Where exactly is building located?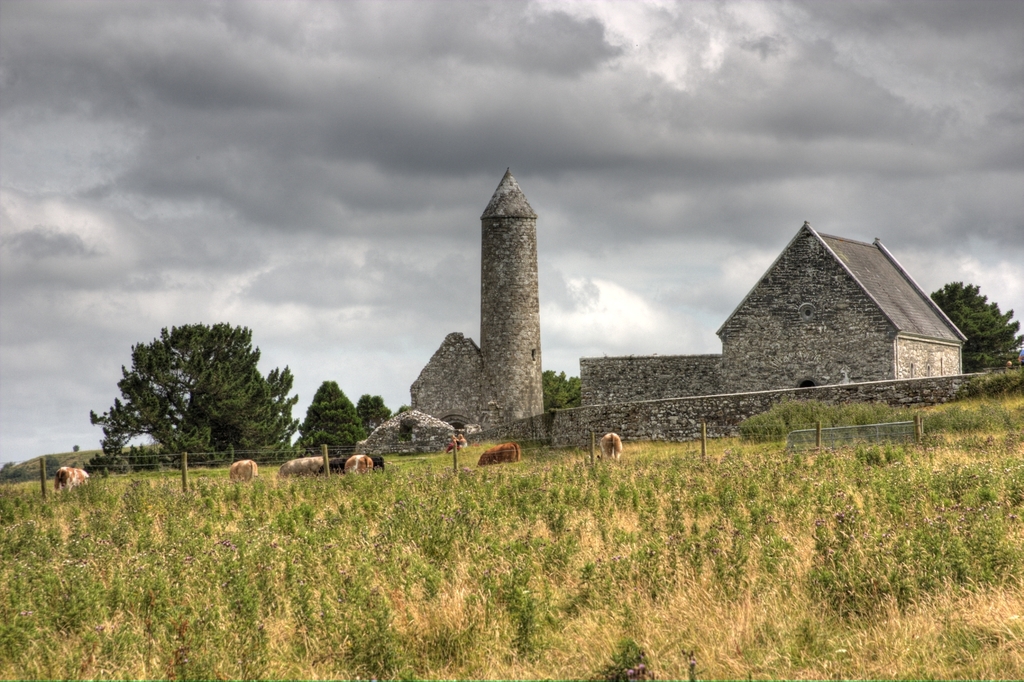
Its bounding box is l=582, t=225, r=965, b=406.
